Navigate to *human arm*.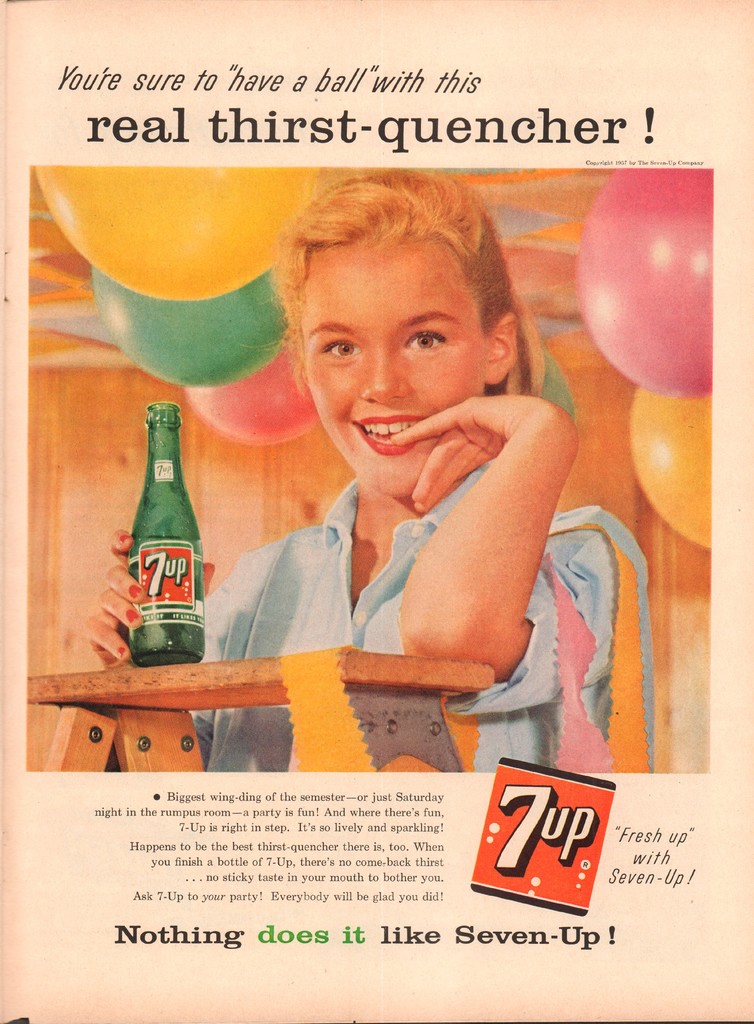
Navigation target: pyautogui.locateOnScreen(79, 520, 255, 672).
